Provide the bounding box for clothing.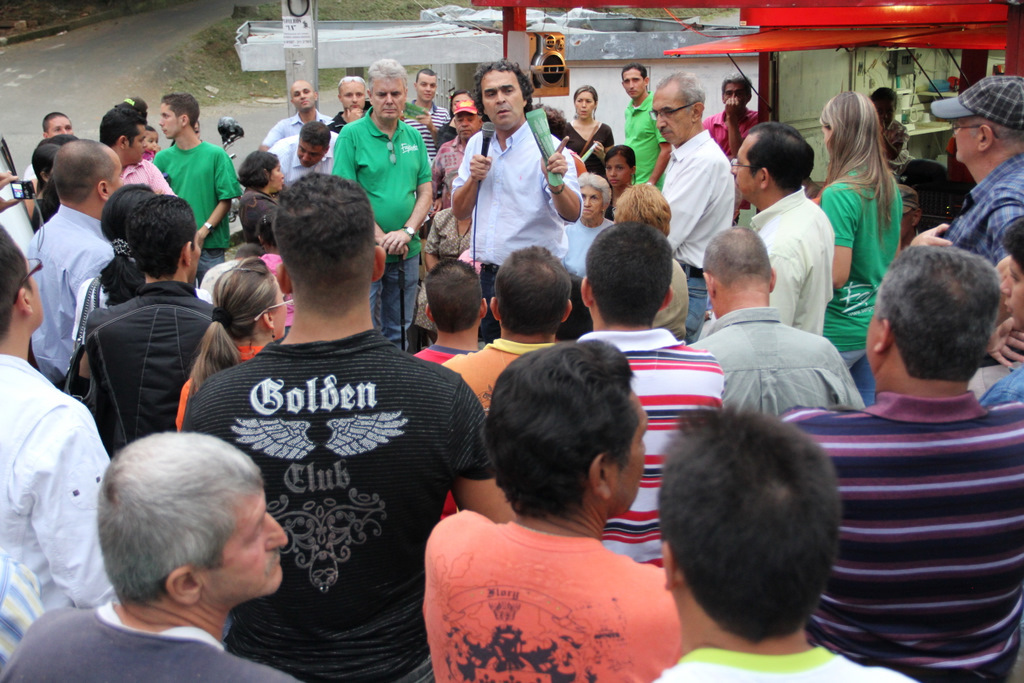
685:312:852:420.
